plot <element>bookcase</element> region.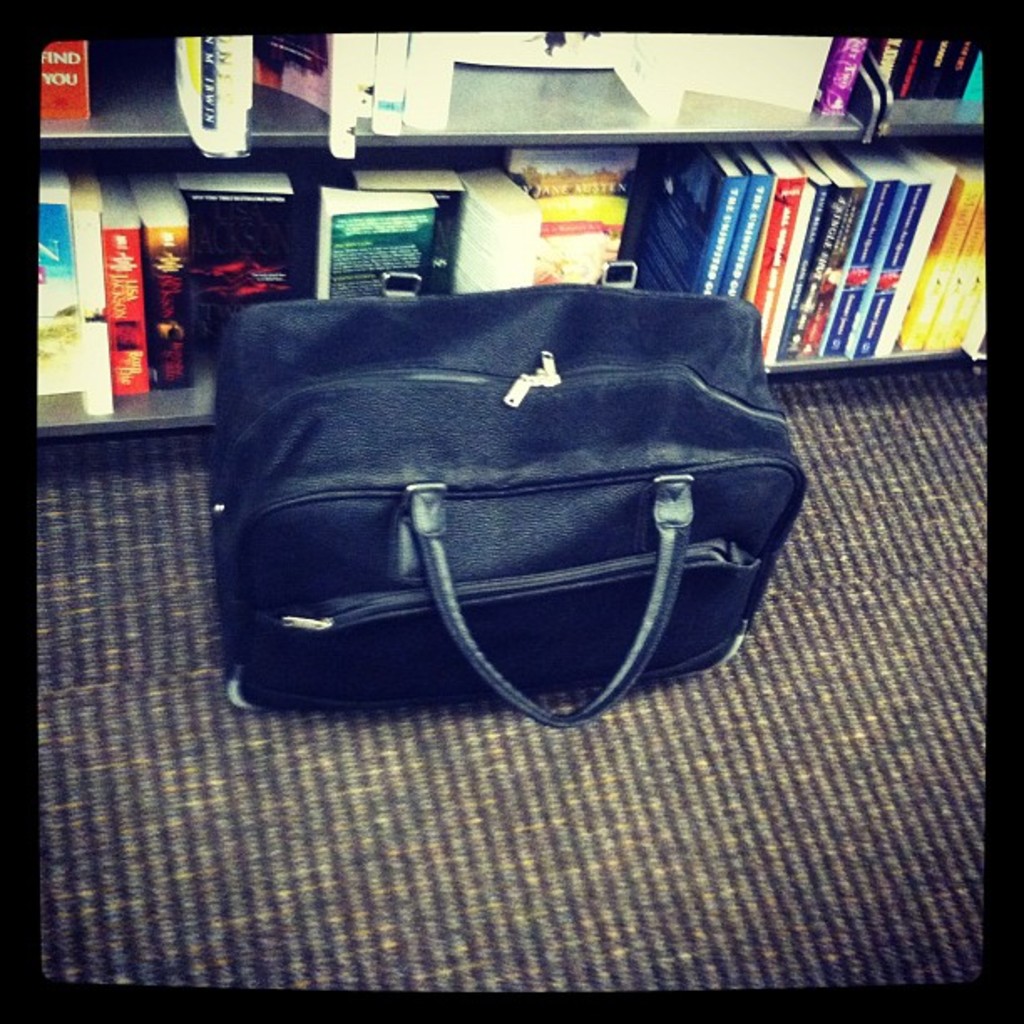
Plotted at detection(37, 20, 987, 433).
